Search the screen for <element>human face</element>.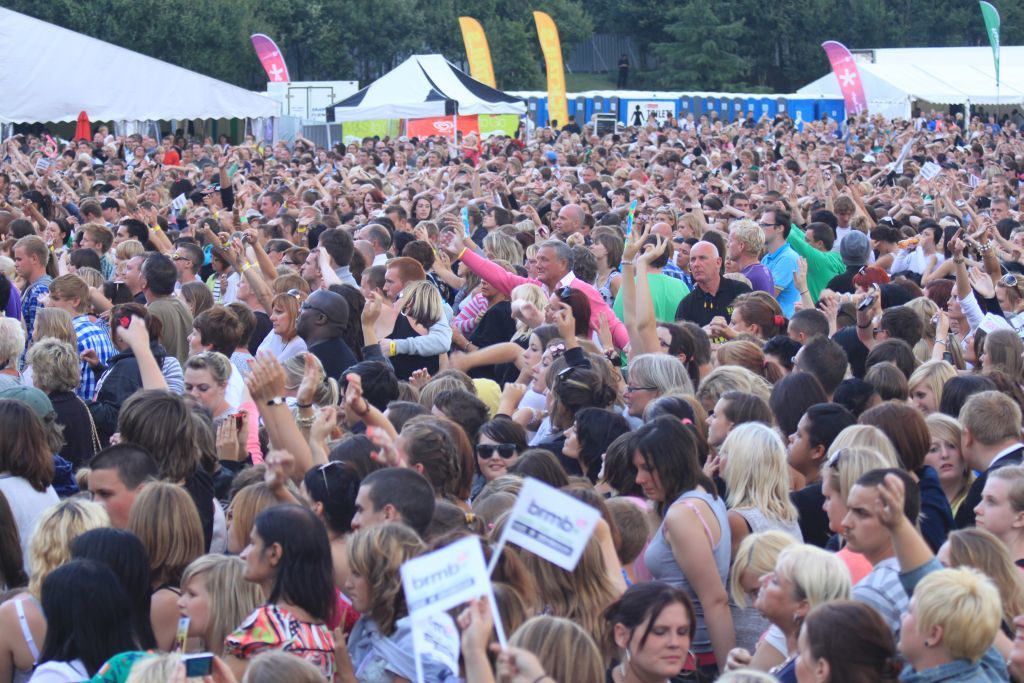
Found at 239/525/269/580.
